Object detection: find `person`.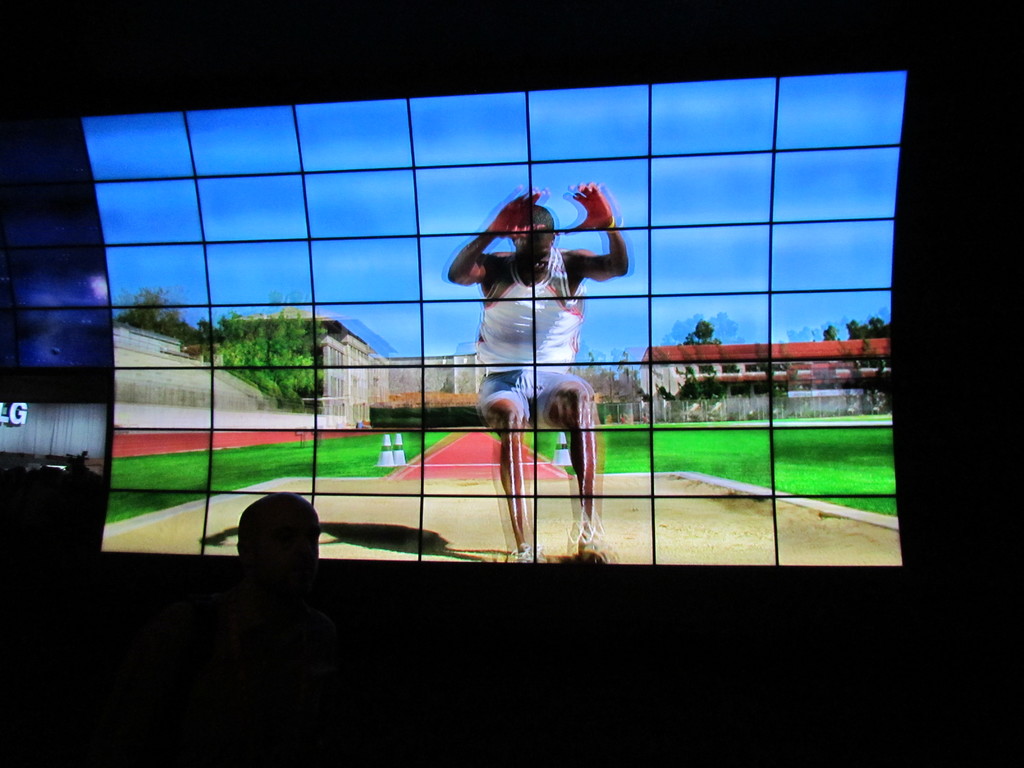
[193, 483, 359, 630].
